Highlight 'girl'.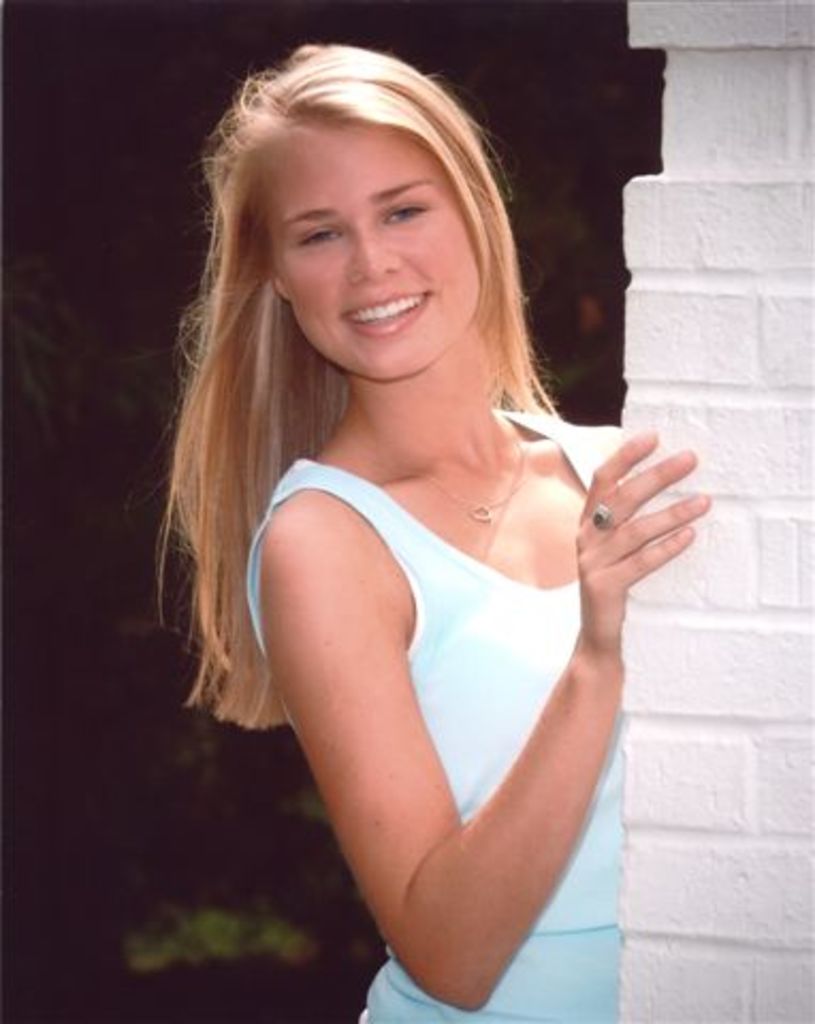
Highlighted region: box(145, 43, 715, 1022).
